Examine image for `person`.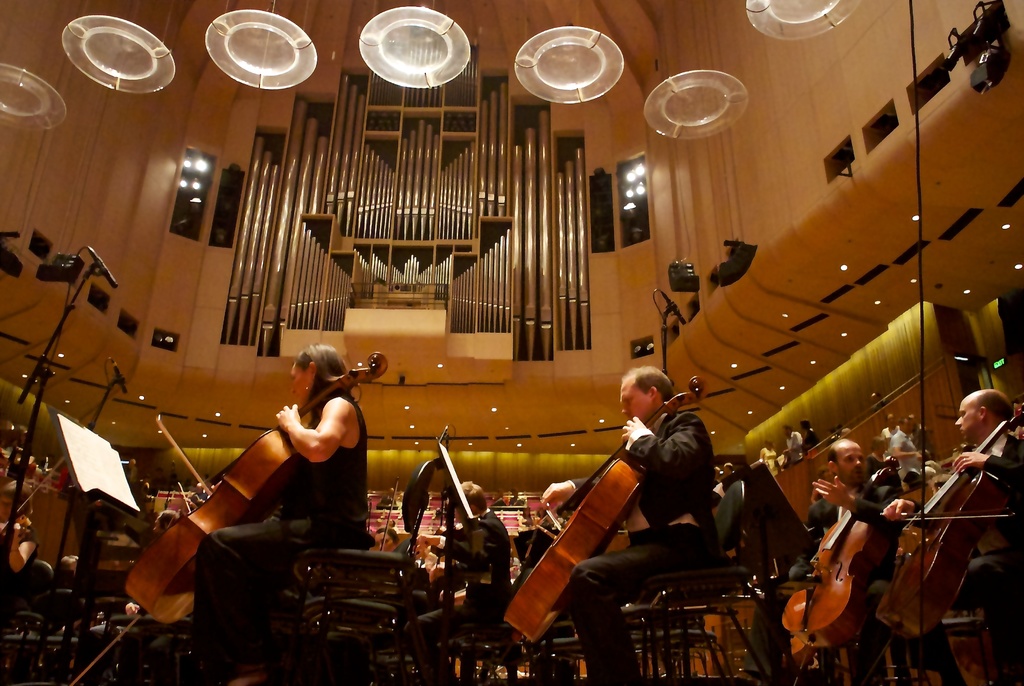
Examination result: {"left": 801, "top": 420, "right": 822, "bottom": 452}.
